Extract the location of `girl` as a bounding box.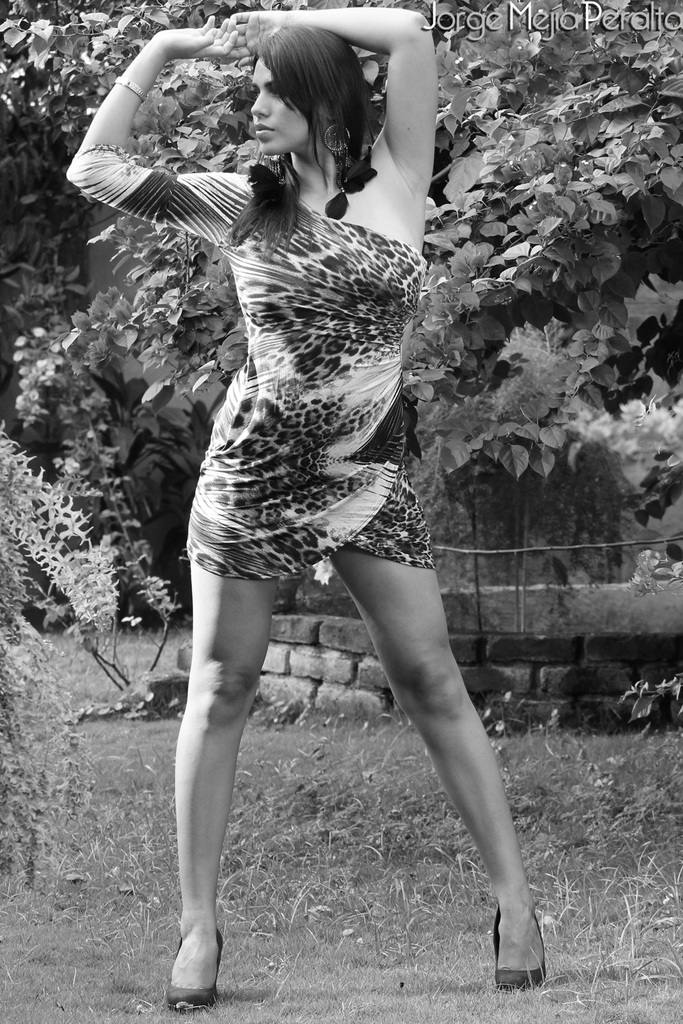
left=60, top=8, right=546, bottom=1015.
